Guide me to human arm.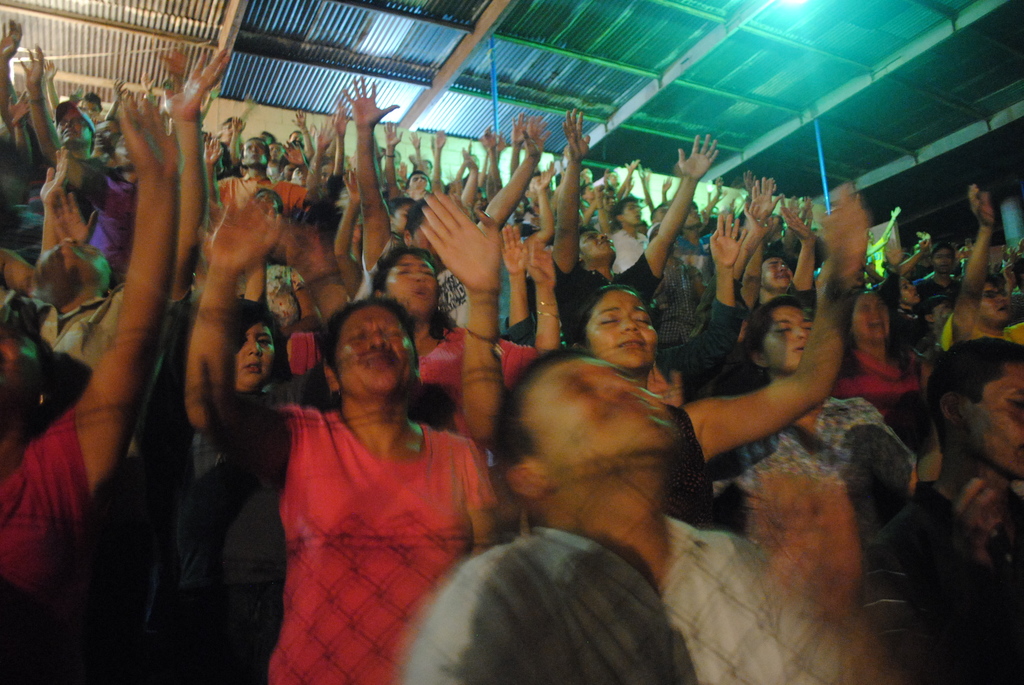
Guidance: bbox=[879, 237, 903, 271].
